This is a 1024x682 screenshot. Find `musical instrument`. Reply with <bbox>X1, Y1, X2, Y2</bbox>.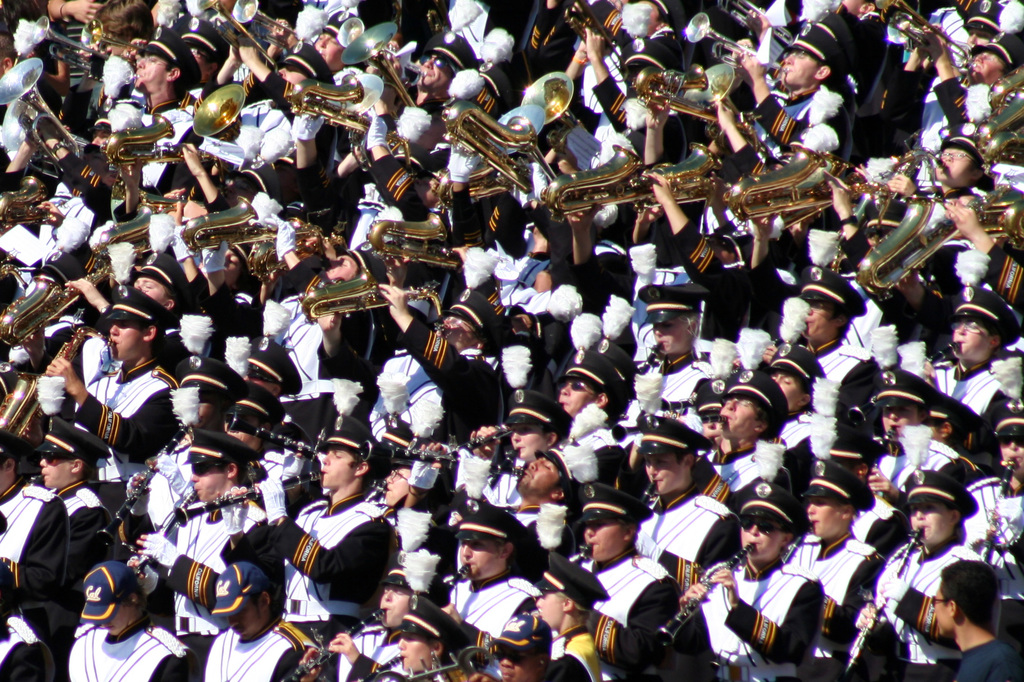
<bbox>685, 10, 797, 91</bbox>.
